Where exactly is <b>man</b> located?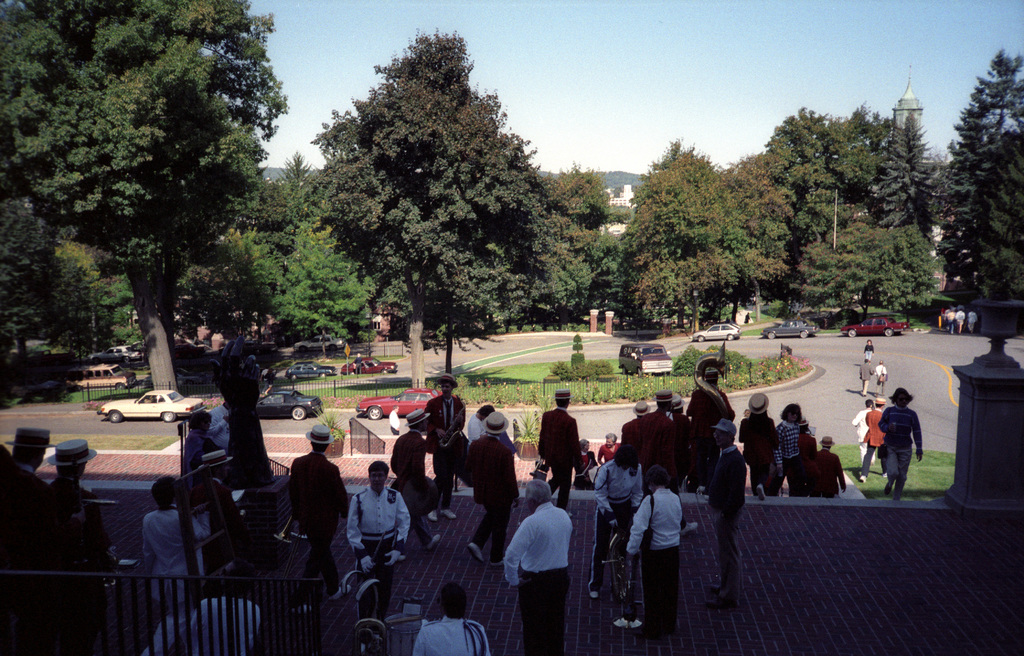
Its bounding box is l=856, t=356, r=875, b=395.
